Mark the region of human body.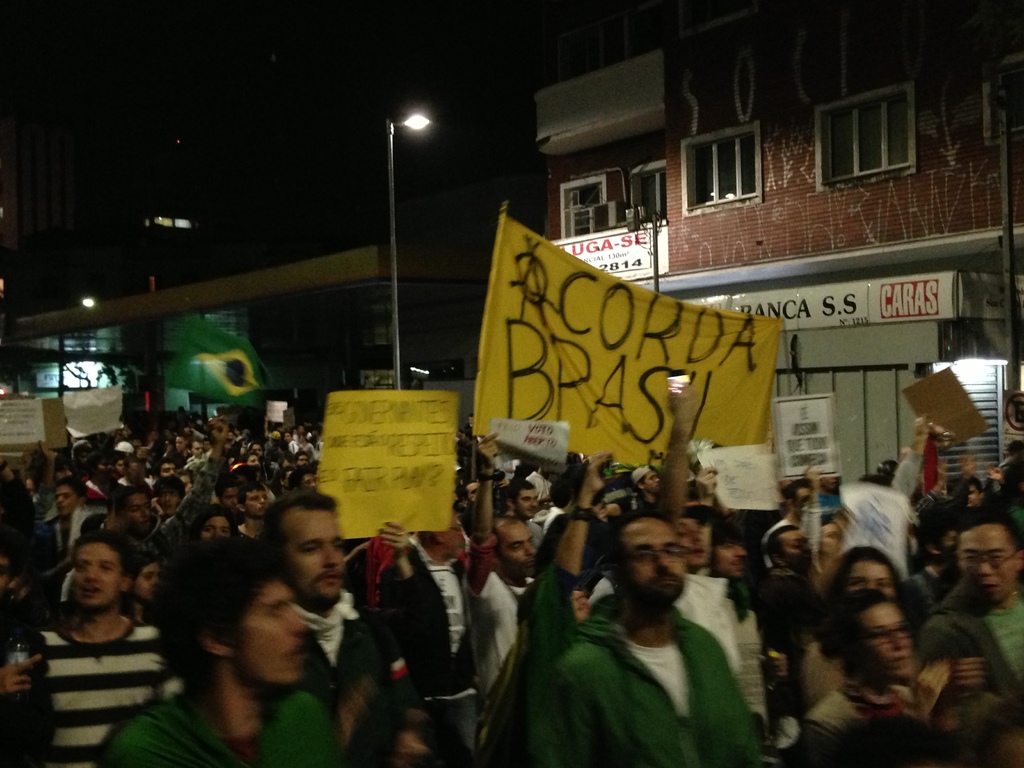
Region: <region>24, 534, 172, 753</region>.
